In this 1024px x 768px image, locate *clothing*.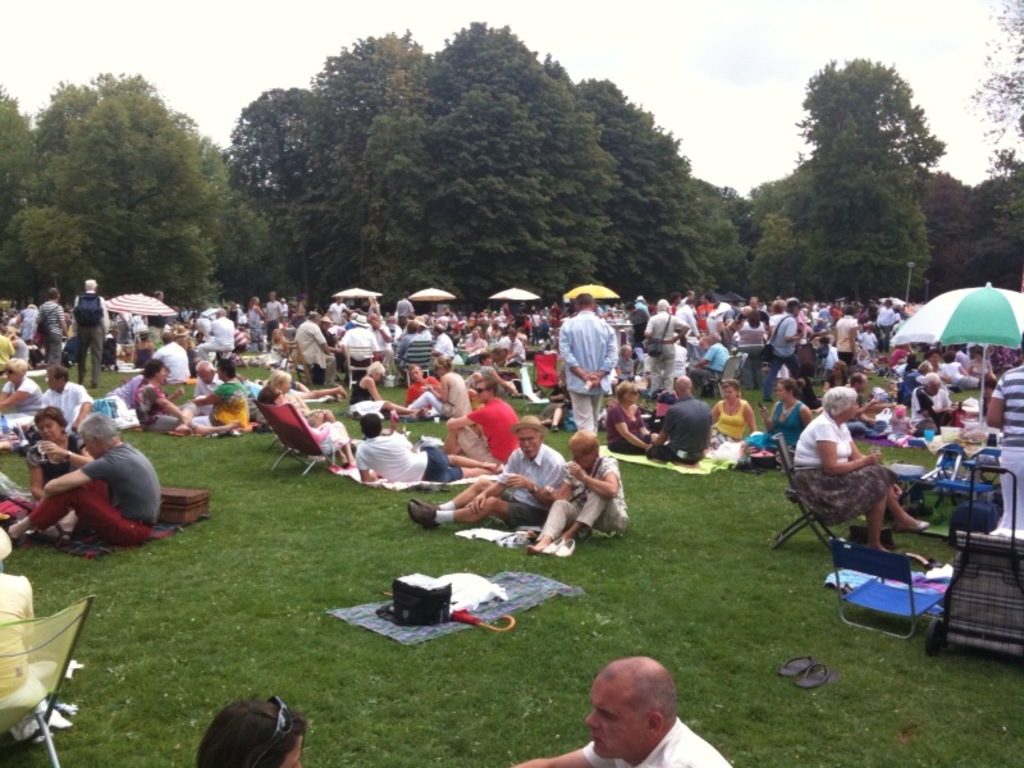
Bounding box: (left=333, top=303, right=348, bottom=326).
